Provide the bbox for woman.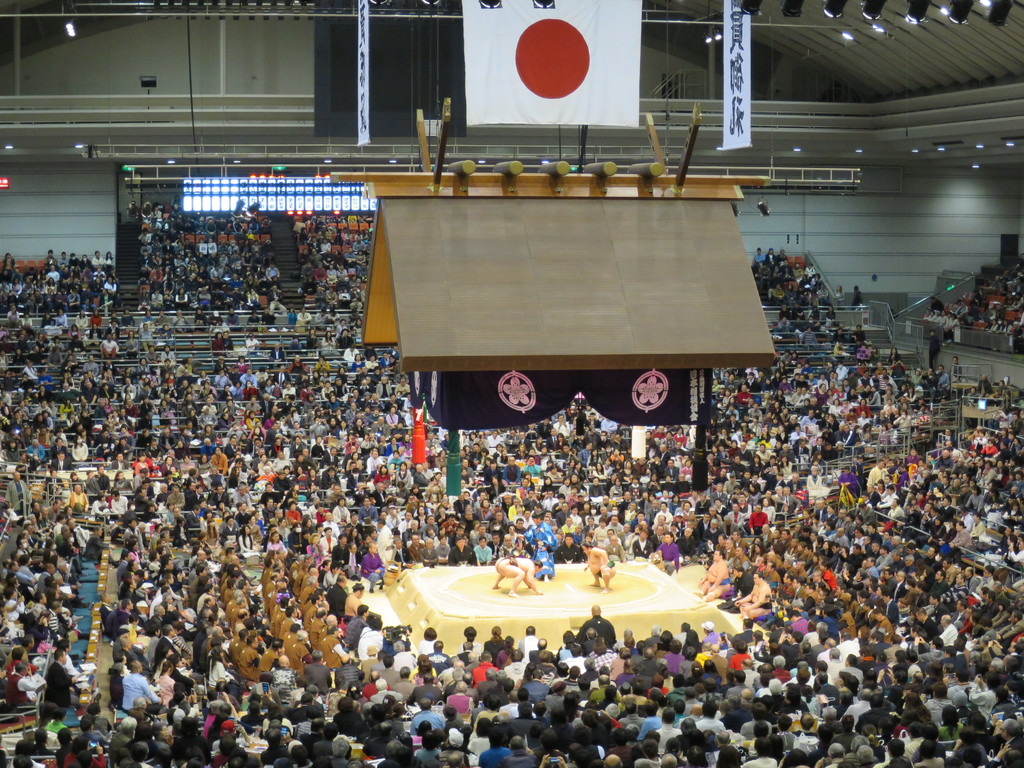
select_region(202, 519, 218, 547).
